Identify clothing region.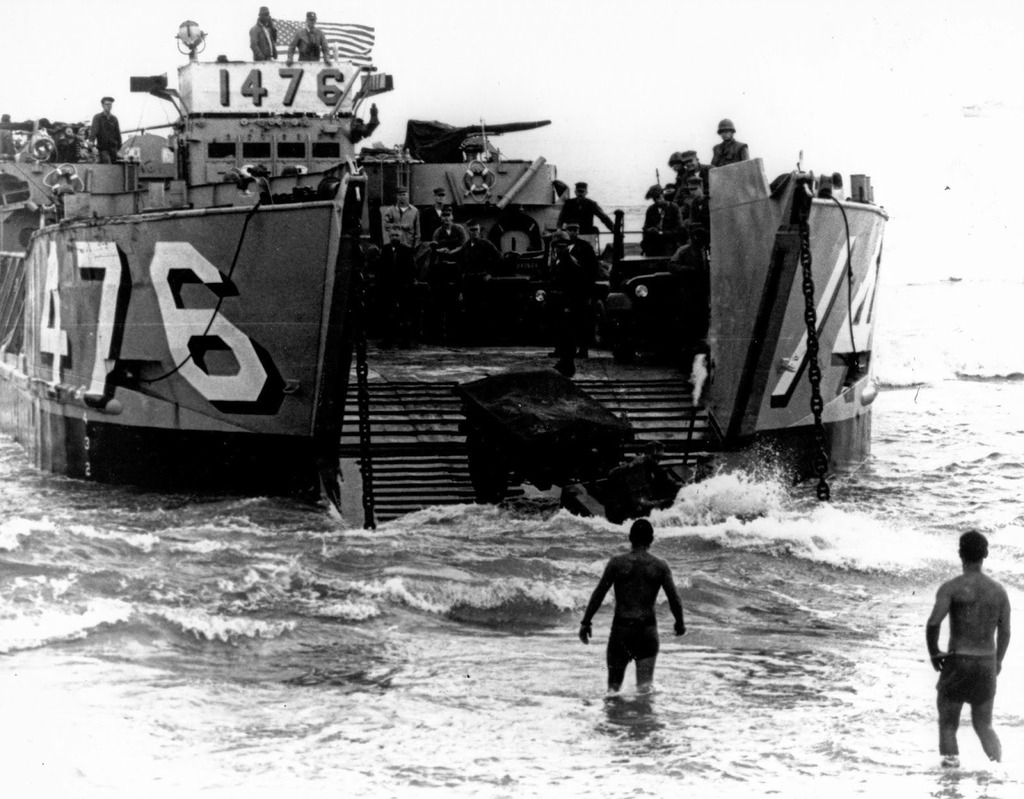
Region: locate(929, 652, 998, 700).
